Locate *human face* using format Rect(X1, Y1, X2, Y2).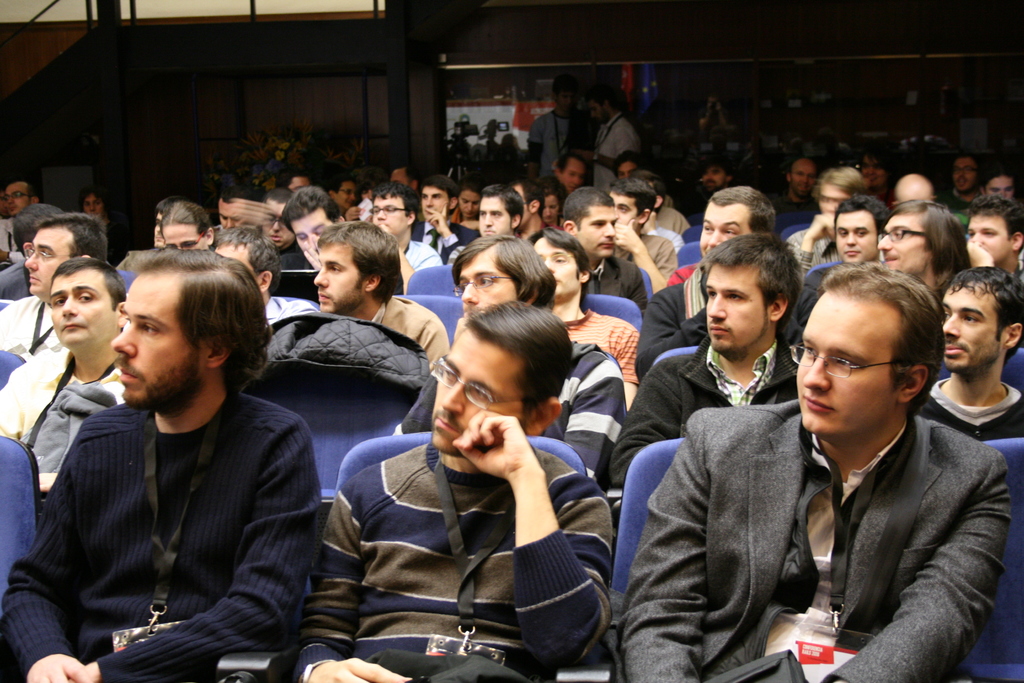
Rect(159, 219, 204, 252).
